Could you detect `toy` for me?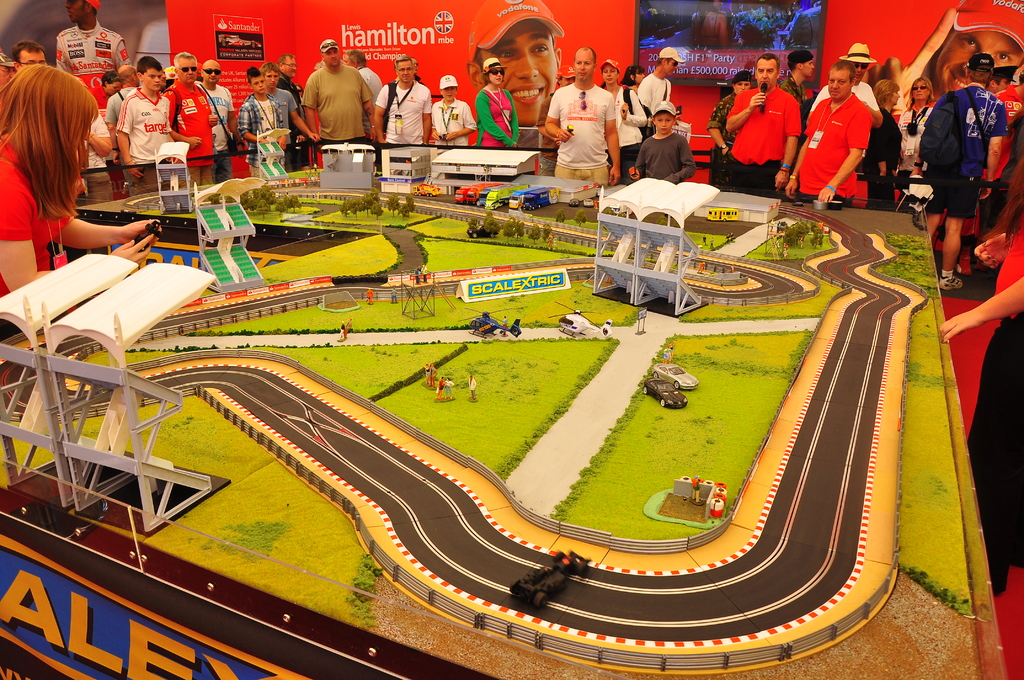
Detection result: select_region(464, 222, 500, 240).
